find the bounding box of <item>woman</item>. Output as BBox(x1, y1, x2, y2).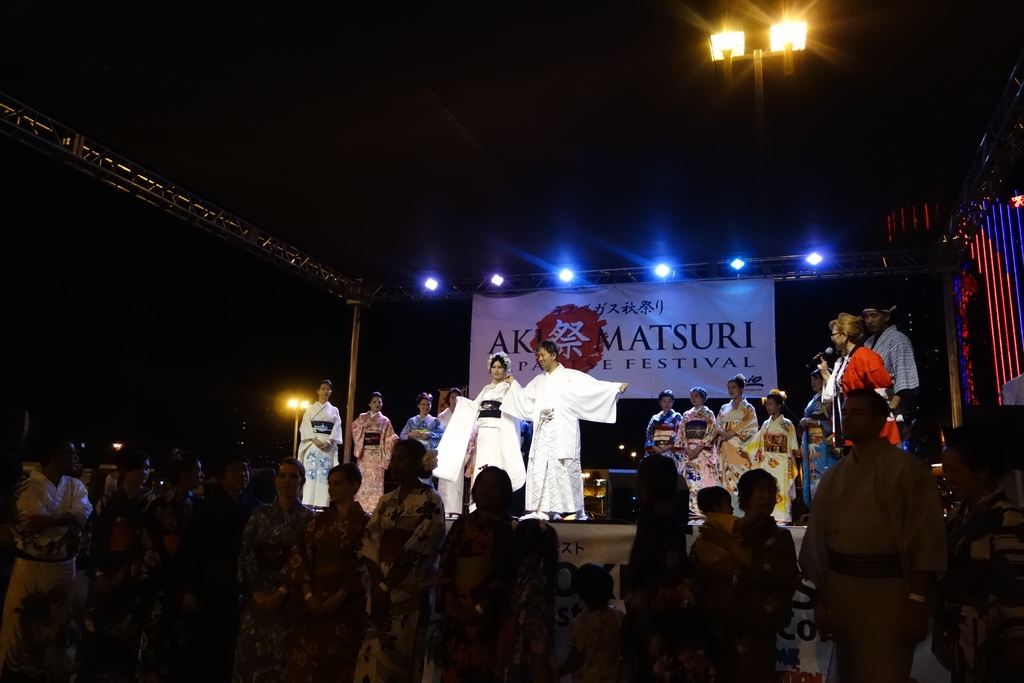
BBox(643, 393, 679, 475).
